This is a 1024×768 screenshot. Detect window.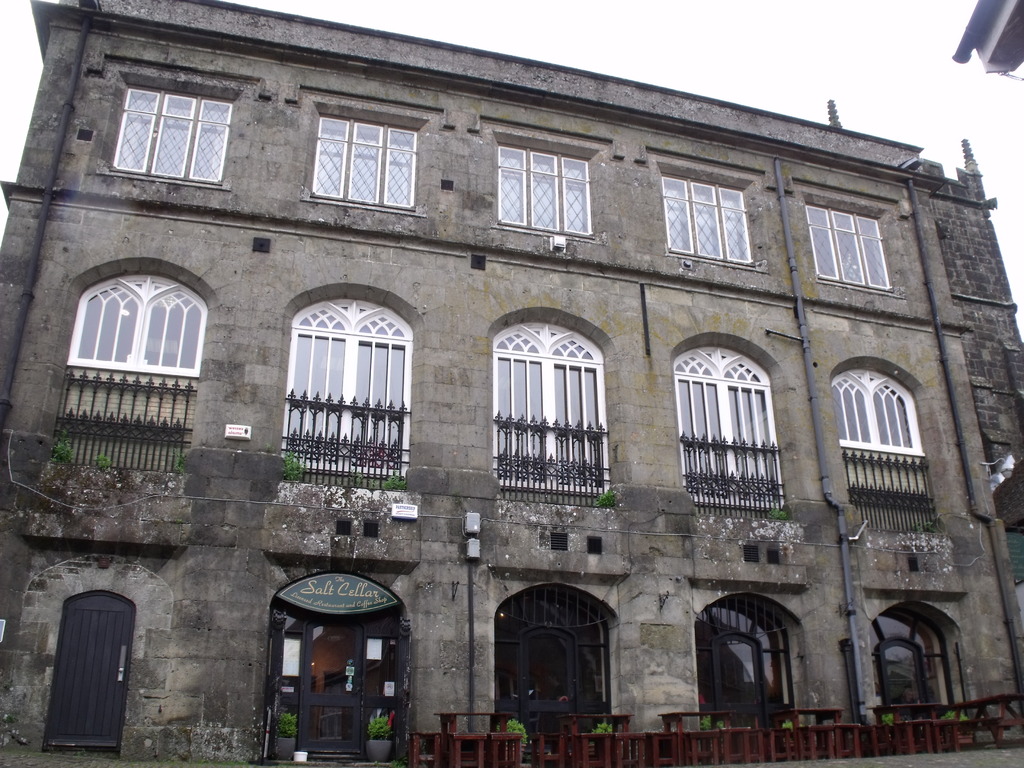
Rect(97, 73, 243, 193).
